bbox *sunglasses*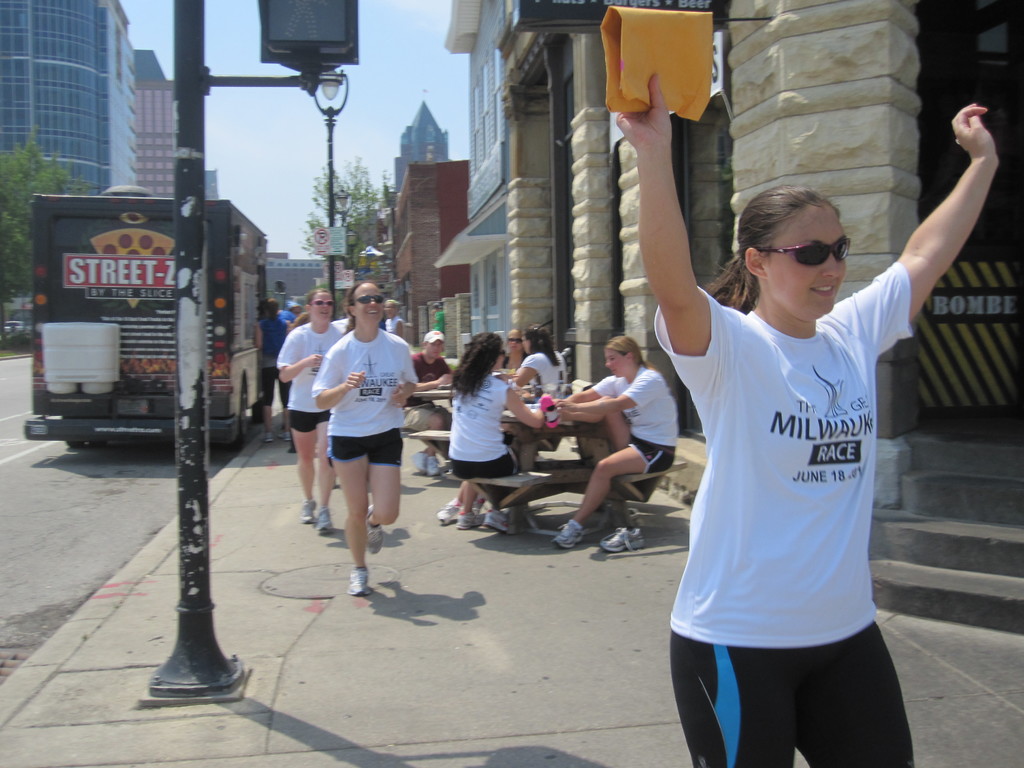
box(509, 337, 521, 342)
